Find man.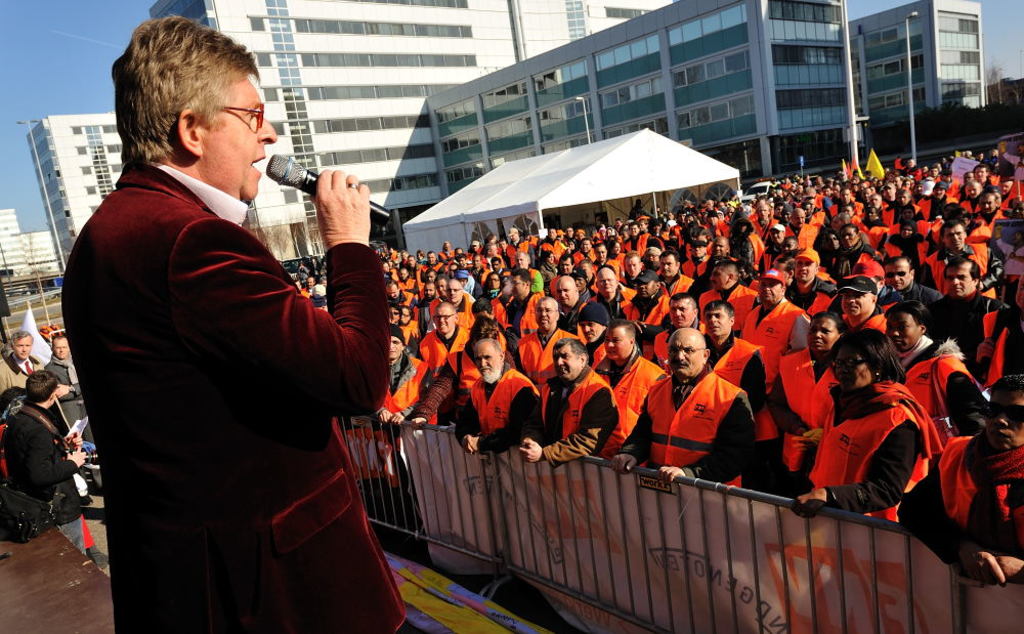
[790, 248, 833, 323].
